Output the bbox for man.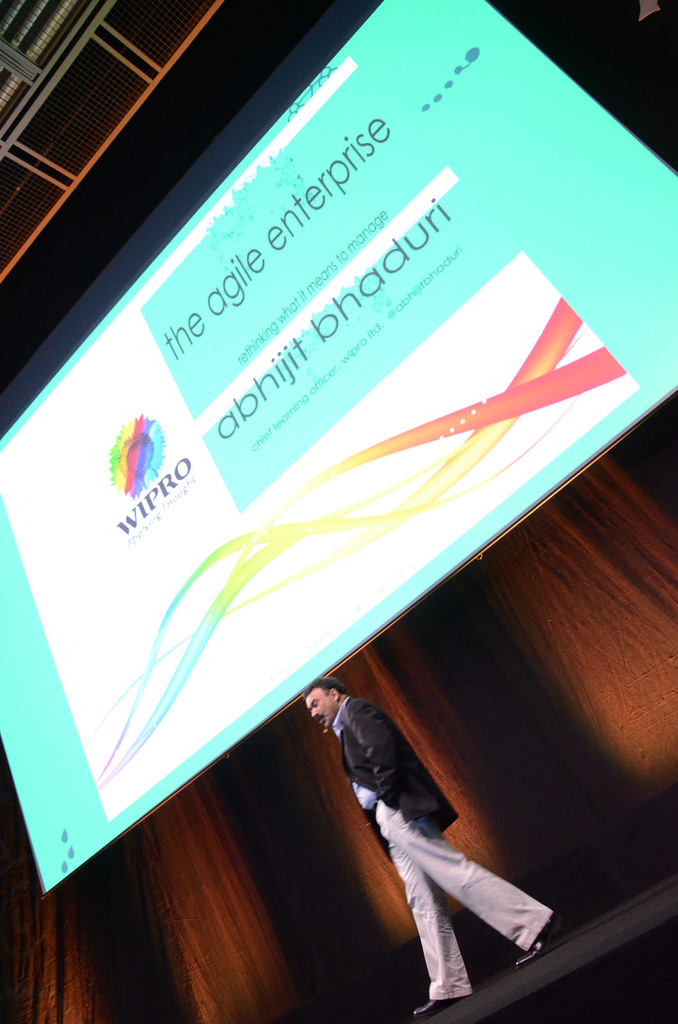
<region>302, 674, 541, 1009</region>.
